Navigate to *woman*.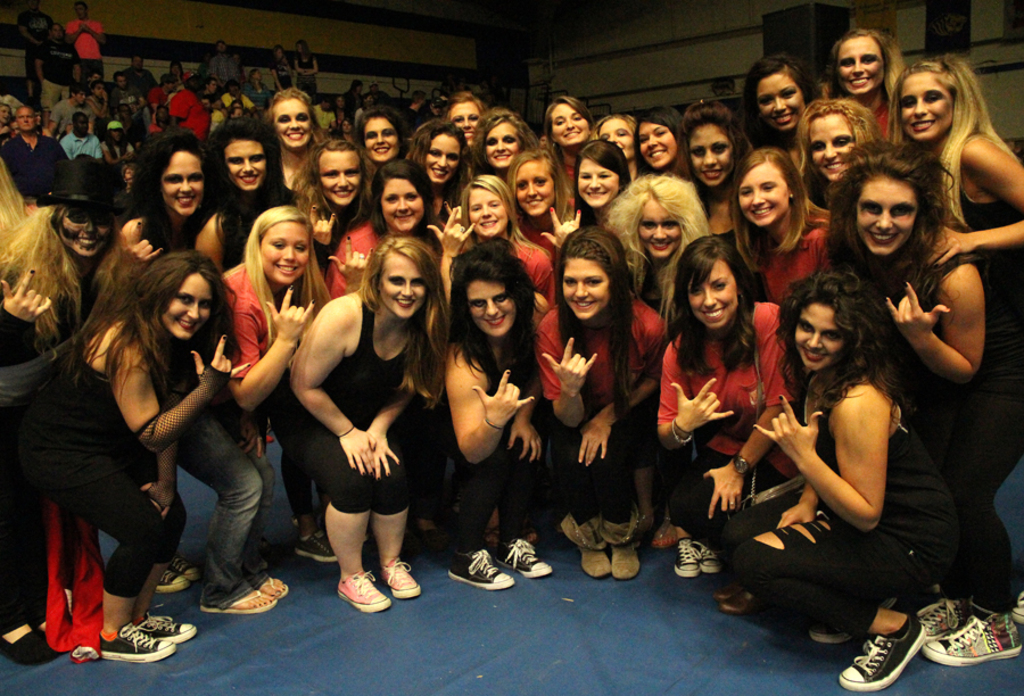
Navigation target: 441,250,539,594.
